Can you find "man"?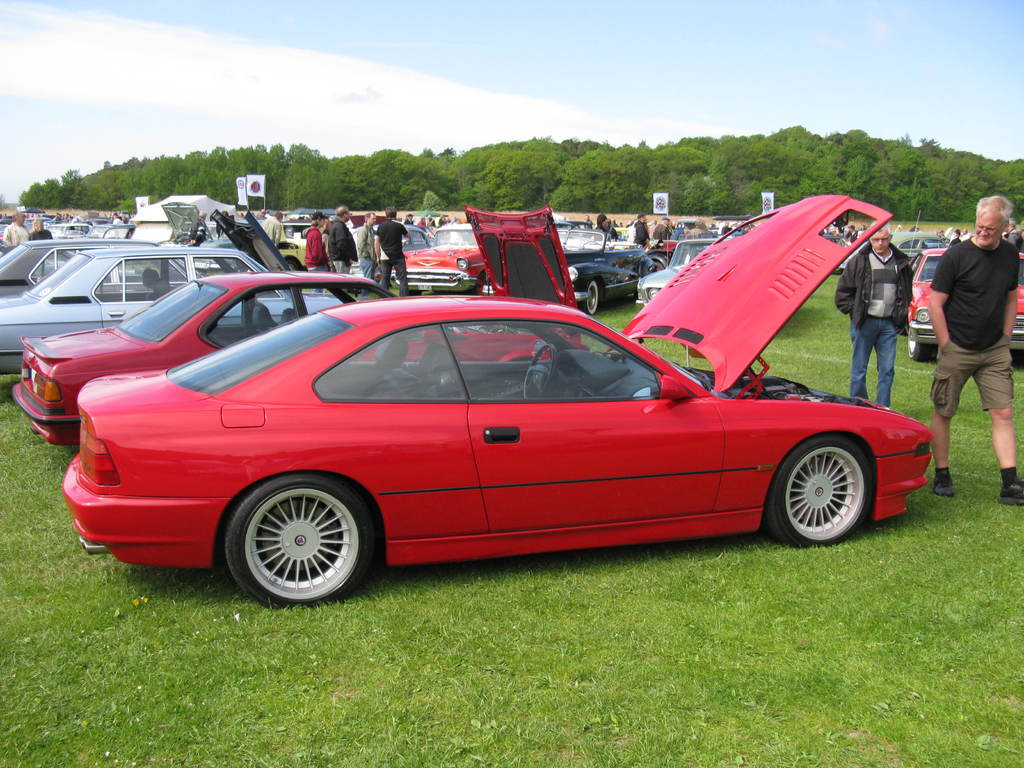
Yes, bounding box: region(946, 227, 959, 253).
